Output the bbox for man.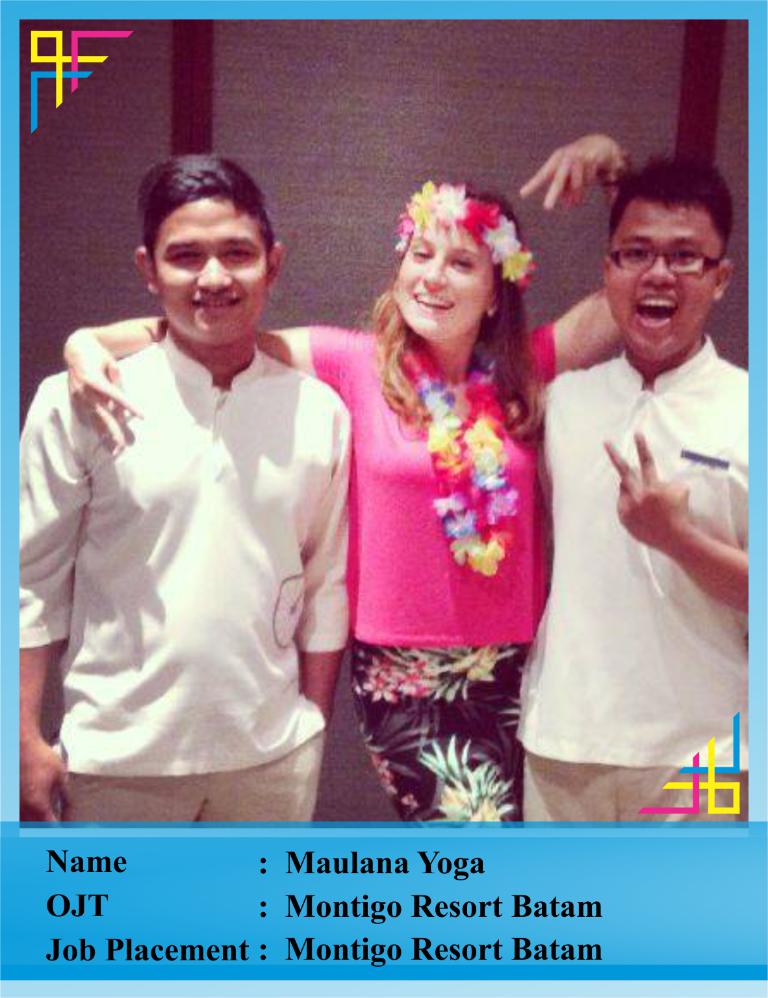
[left=33, top=155, right=375, bottom=828].
